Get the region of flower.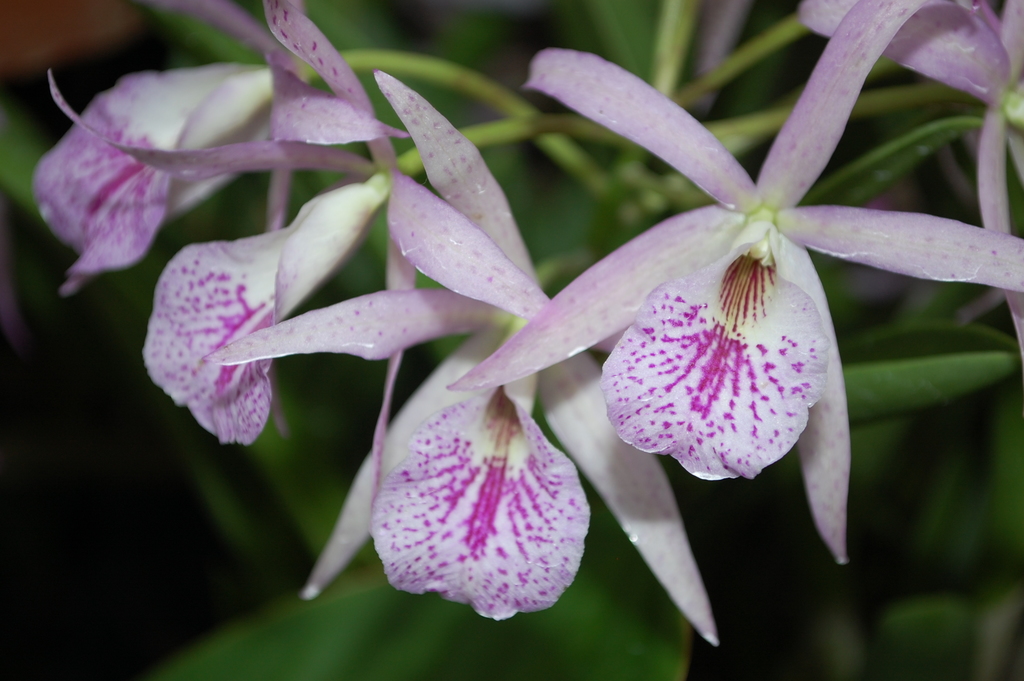
<bbox>202, 67, 730, 640</bbox>.
